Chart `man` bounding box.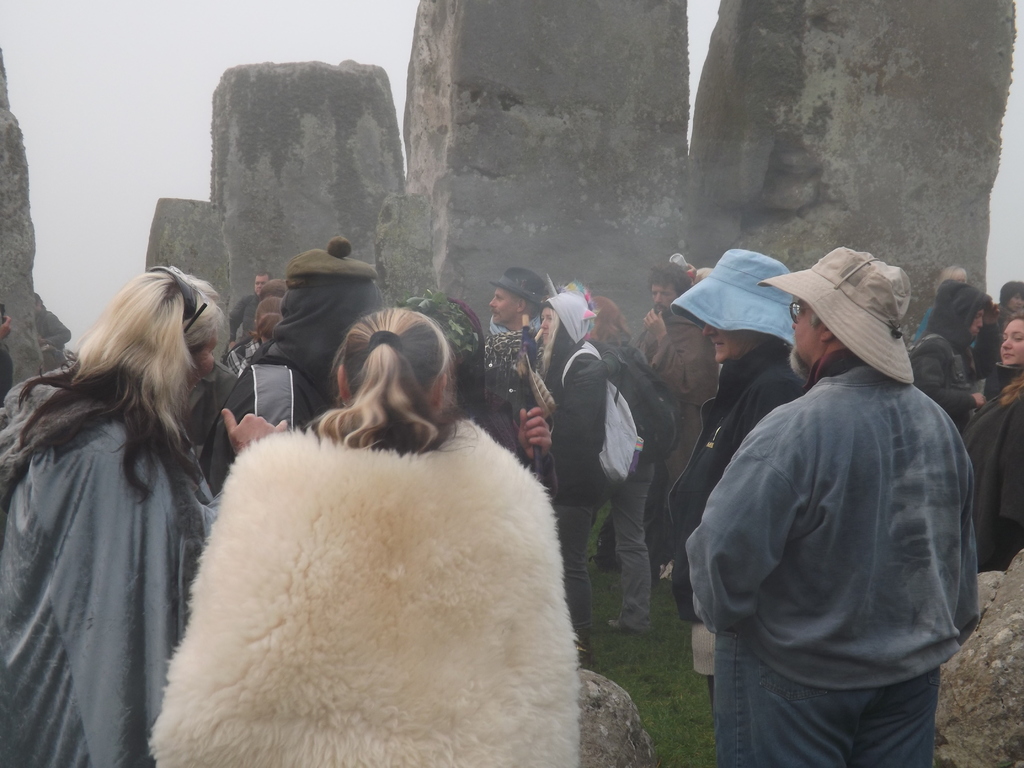
Charted: <region>633, 258, 719, 575</region>.
